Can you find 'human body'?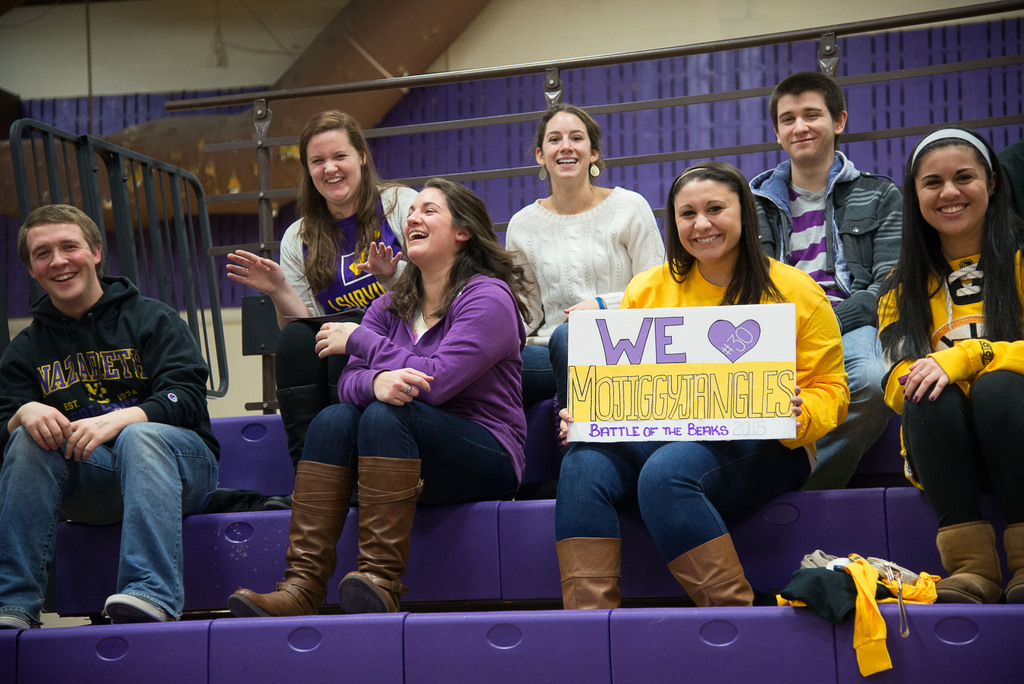
Yes, bounding box: box(502, 85, 671, 427).
